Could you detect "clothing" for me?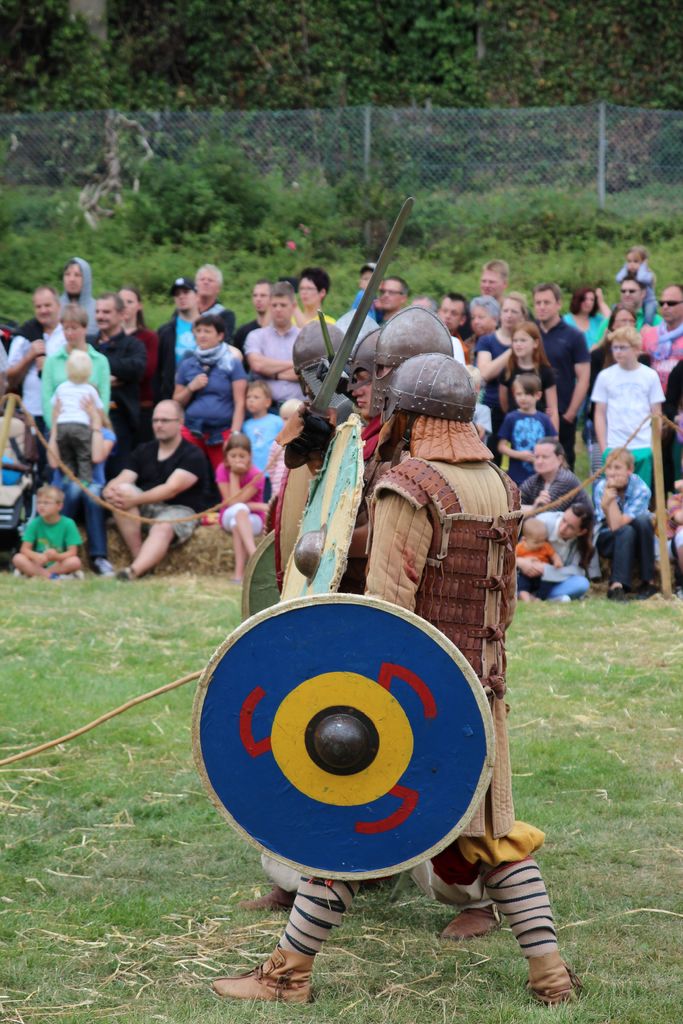
Detection result: bbox=(310, 313, 338, 331).
